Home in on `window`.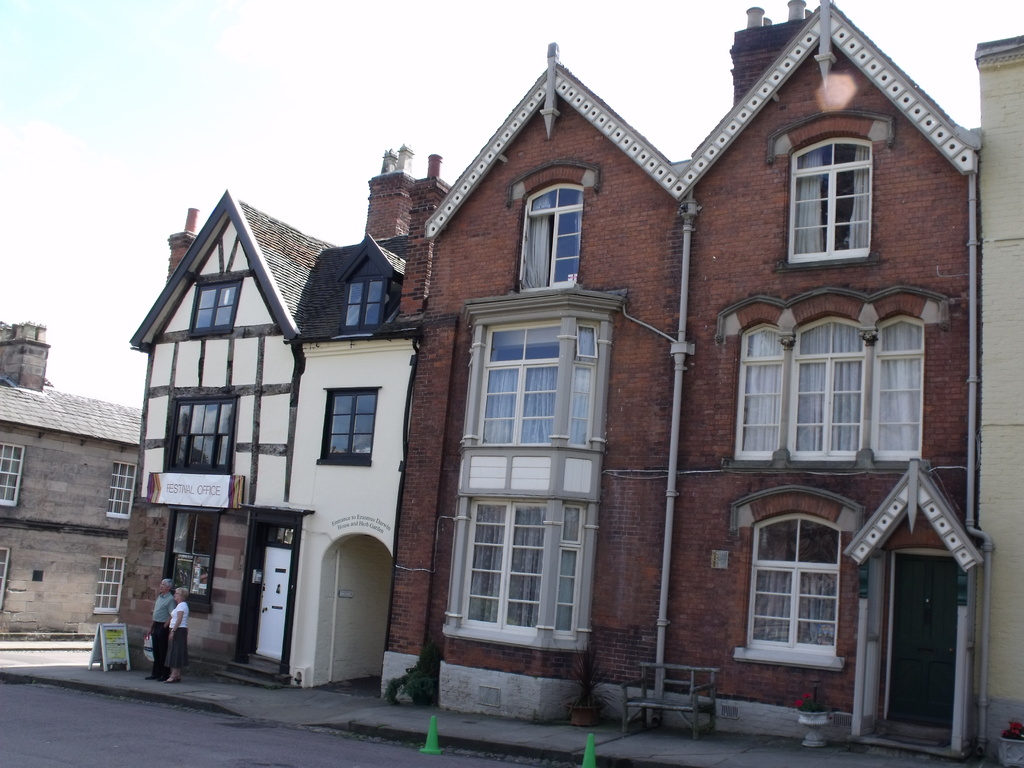
Homed in at bbox(1, 442, 28, 512).
